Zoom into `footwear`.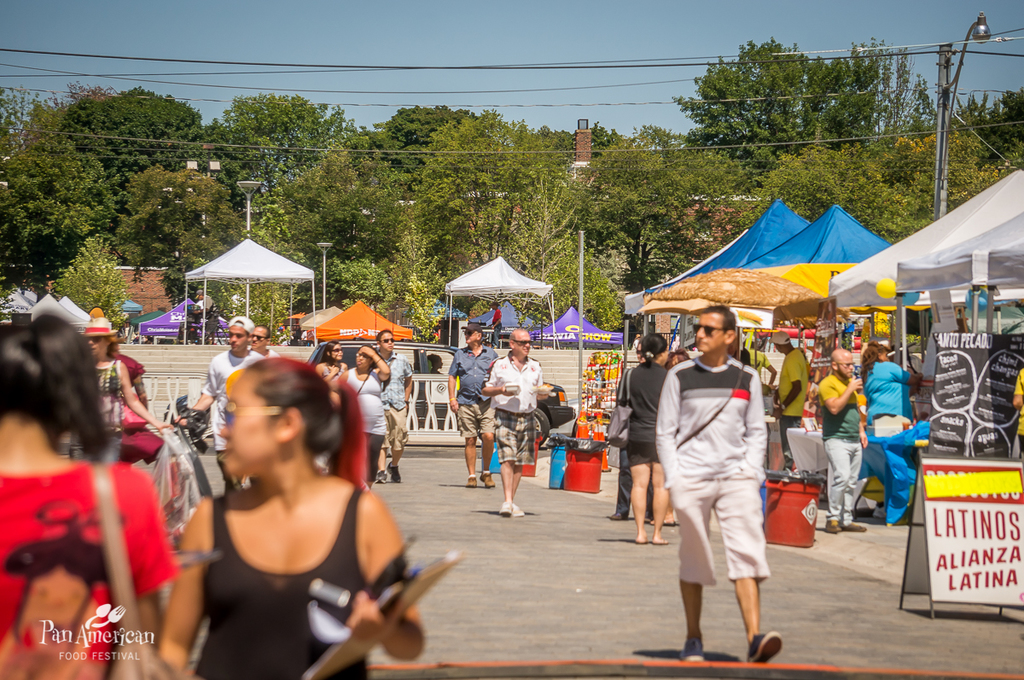
Zoom target: {"x1": 679, "y1": 637, "x2": 706, "y2": 661}.
